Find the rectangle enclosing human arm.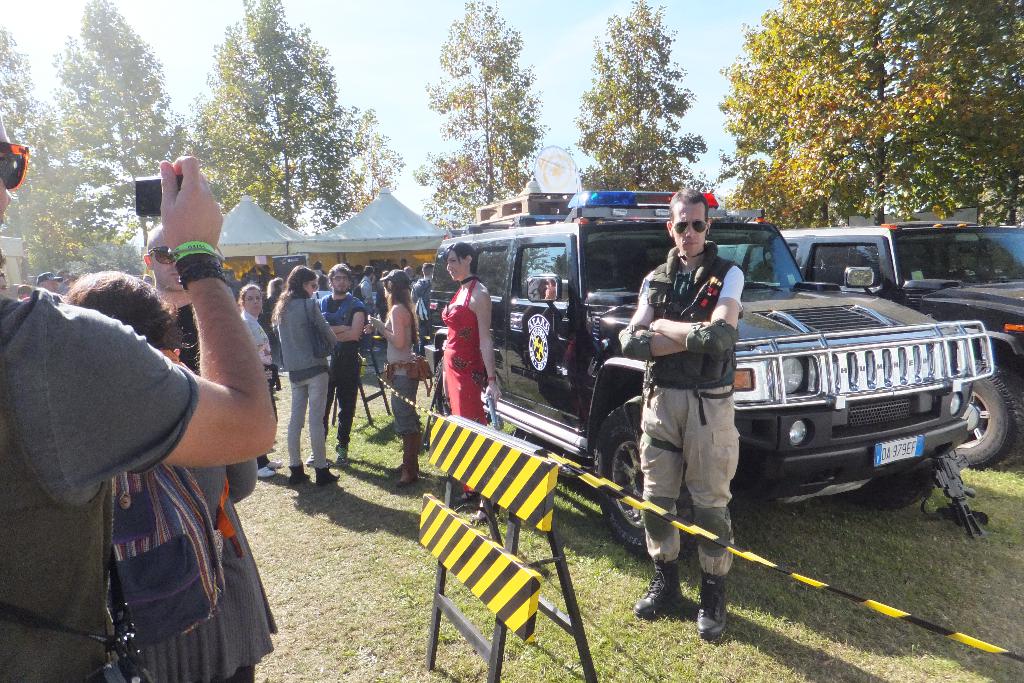
[317,293,346,332].
